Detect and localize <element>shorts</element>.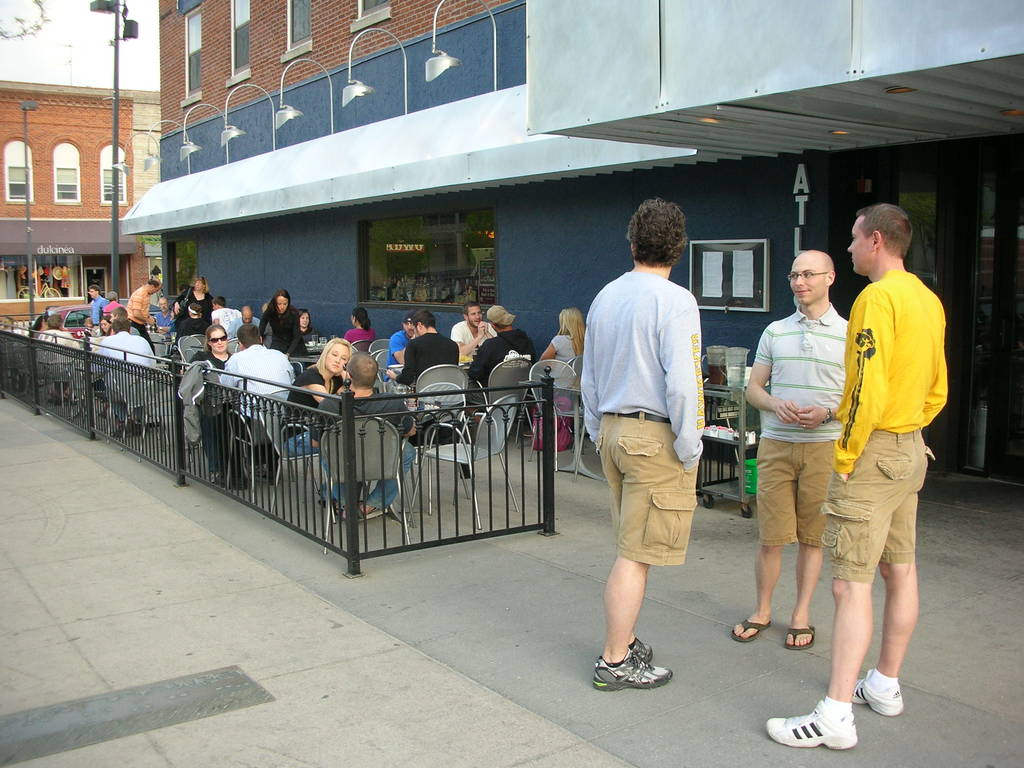
Localized at <region>586, 409, 707, 574</region>.
